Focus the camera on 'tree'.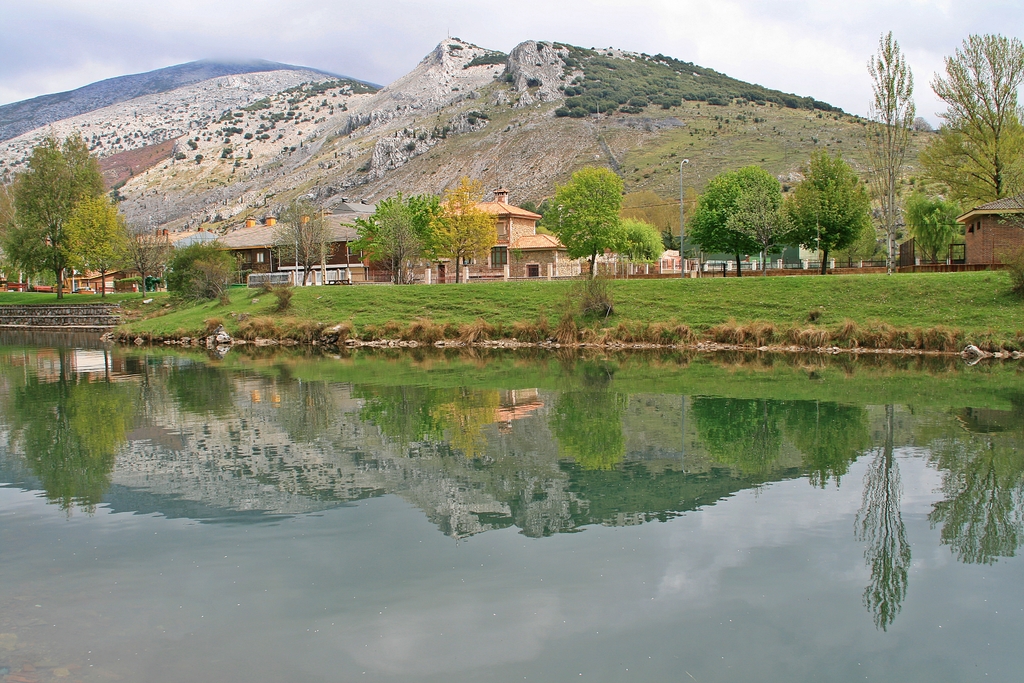
Focus region: left=904, top=189, right=972, bottom=259.
